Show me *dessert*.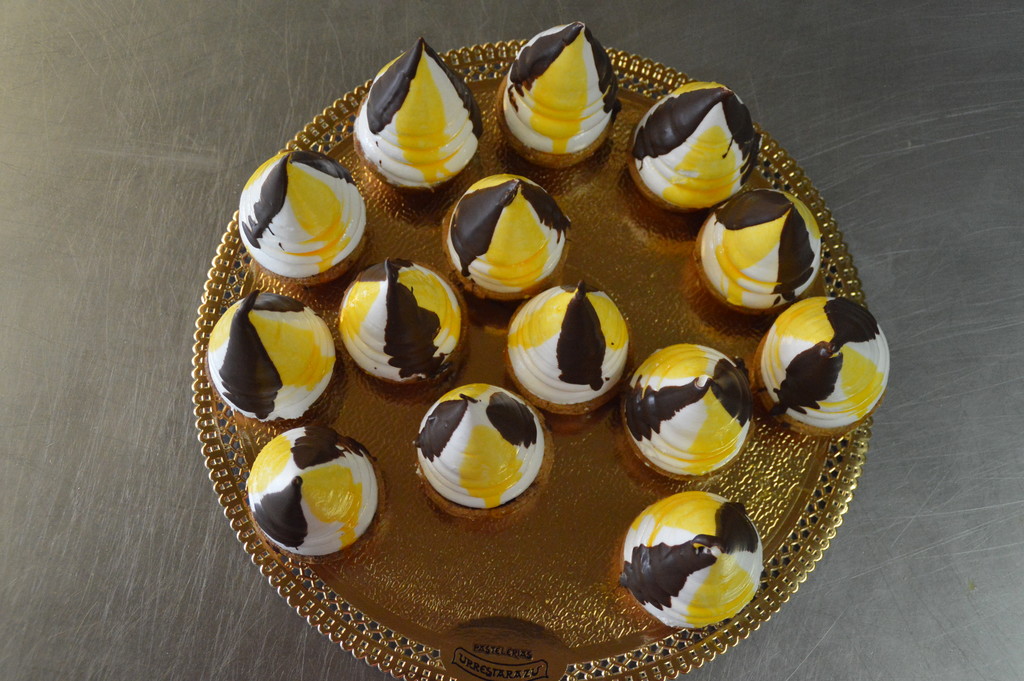
*dessert* is here: (x1=438, y1=171, x2=569, y2=295).
